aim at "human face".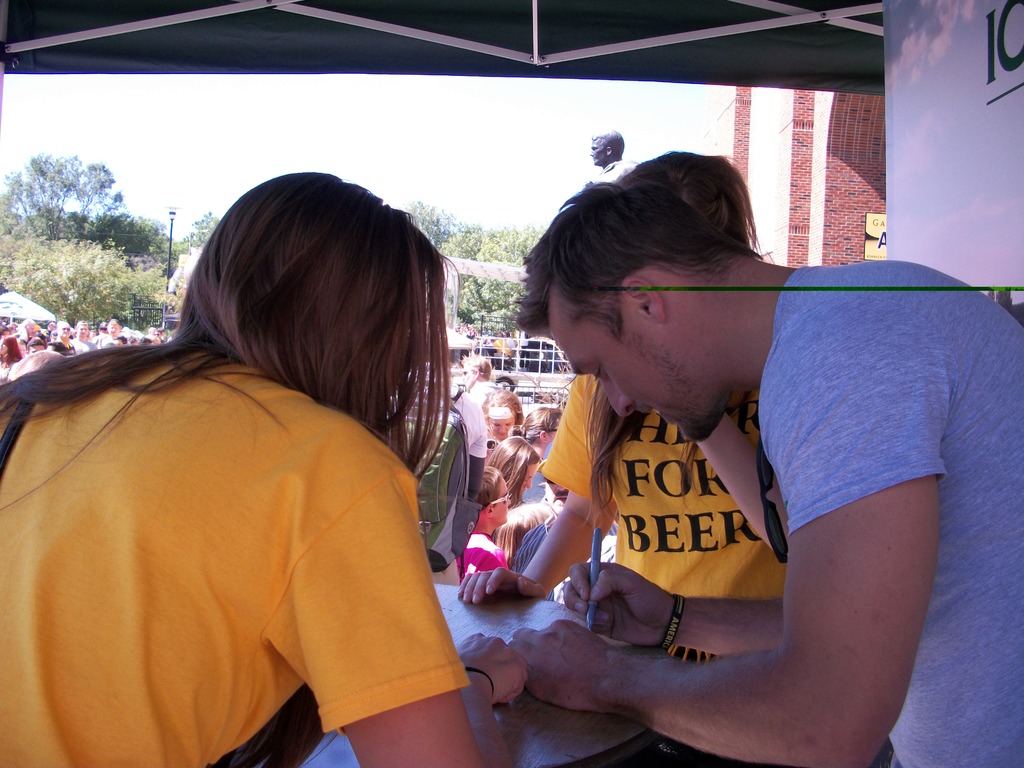
Aimed at 109/321/120/333.
